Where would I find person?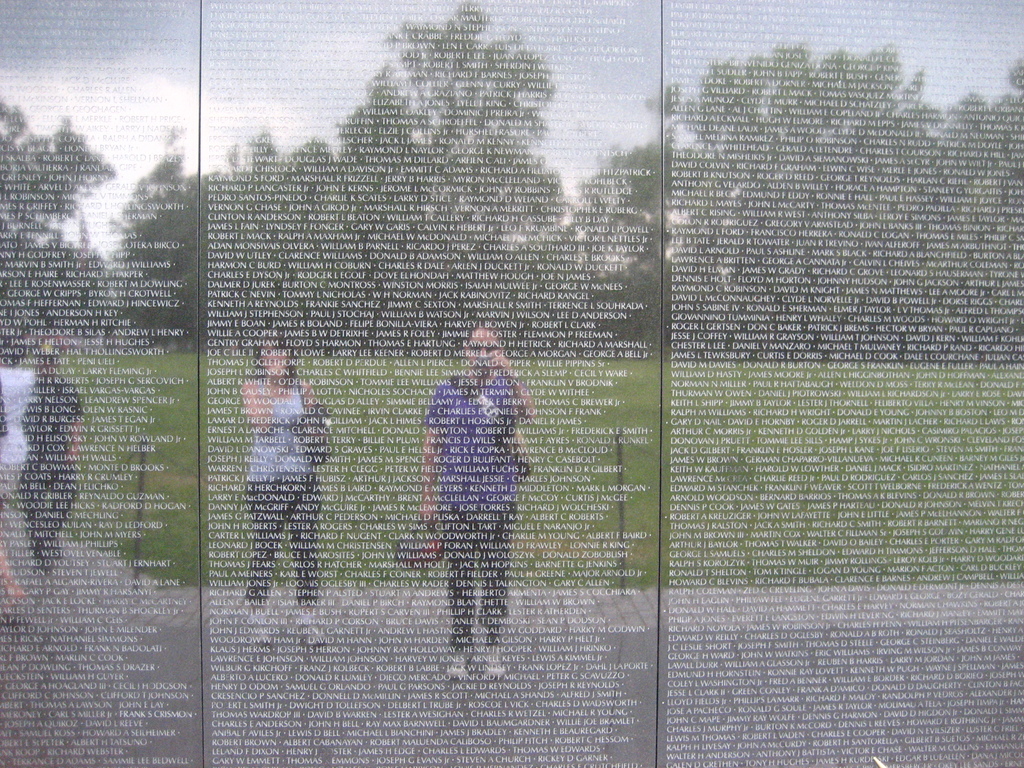
At 0:323:44:610.
